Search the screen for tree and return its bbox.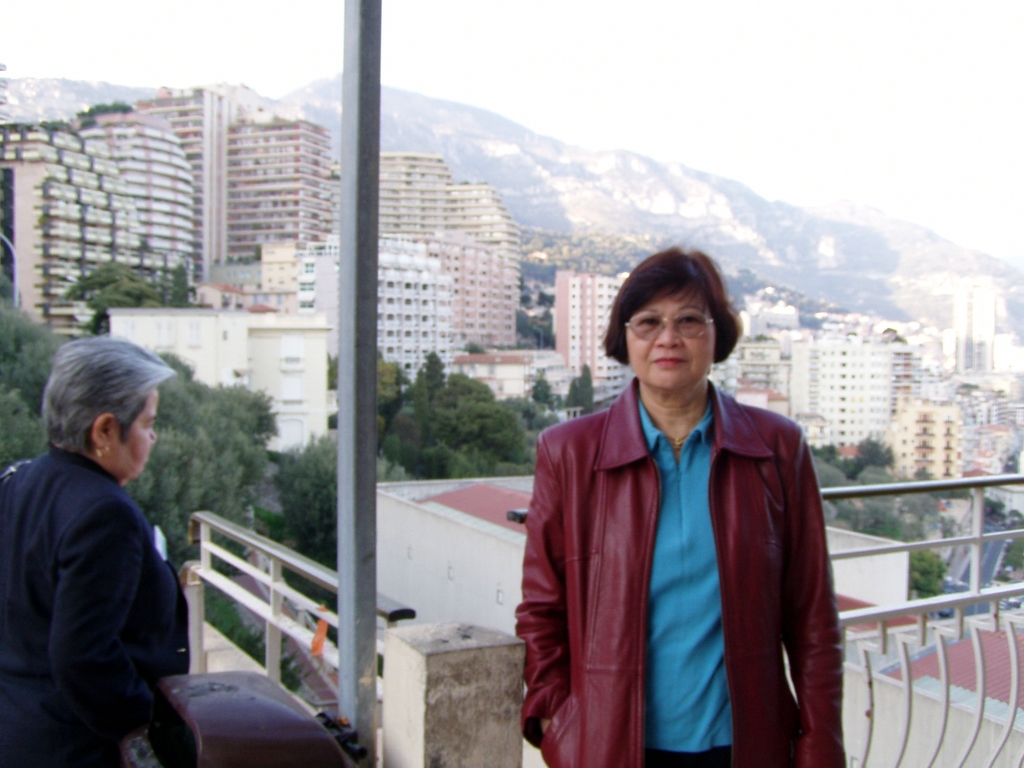
Found: locate(1001, 536, 1023, 570).
